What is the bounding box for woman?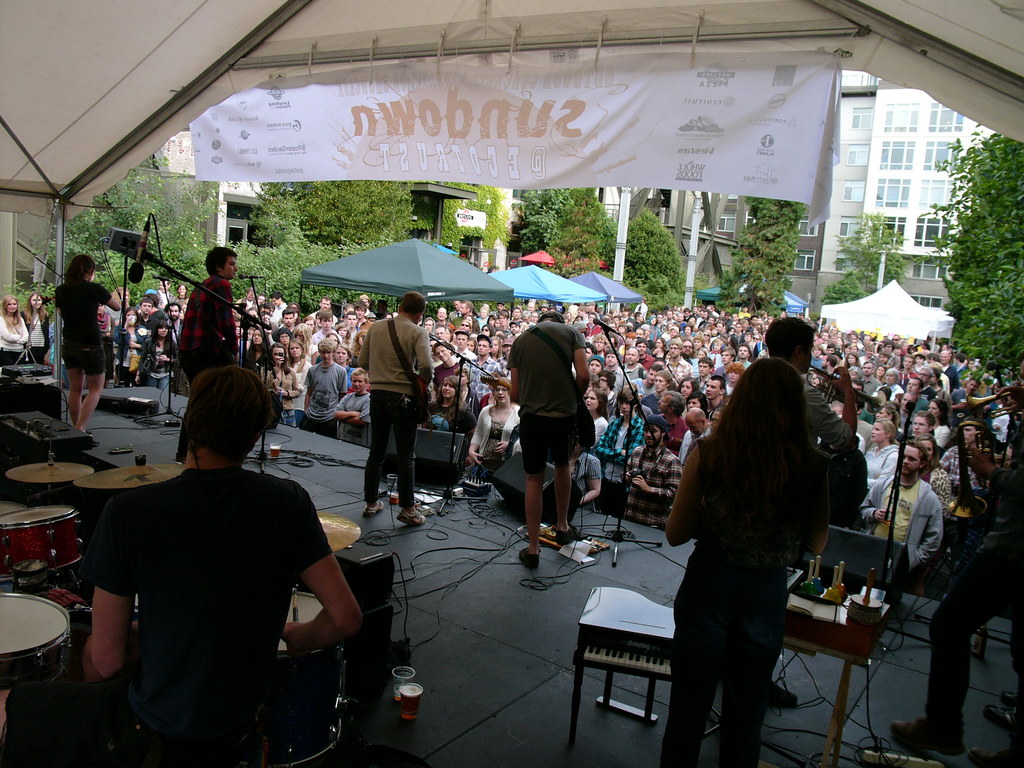
[427,369,475,465].
